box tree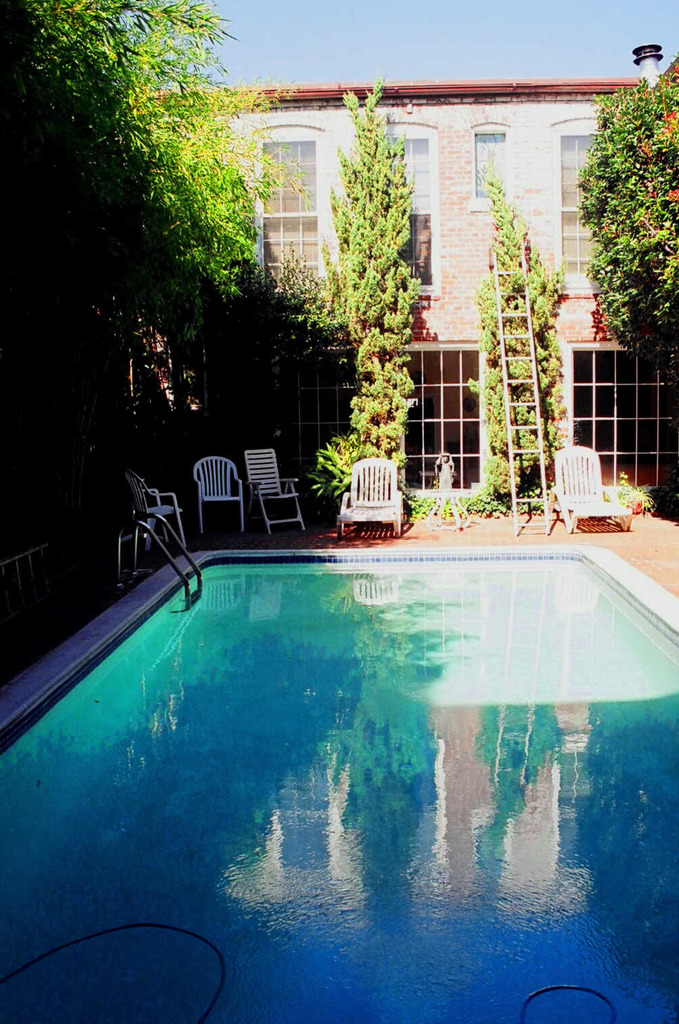
1, 0, 294, 429
